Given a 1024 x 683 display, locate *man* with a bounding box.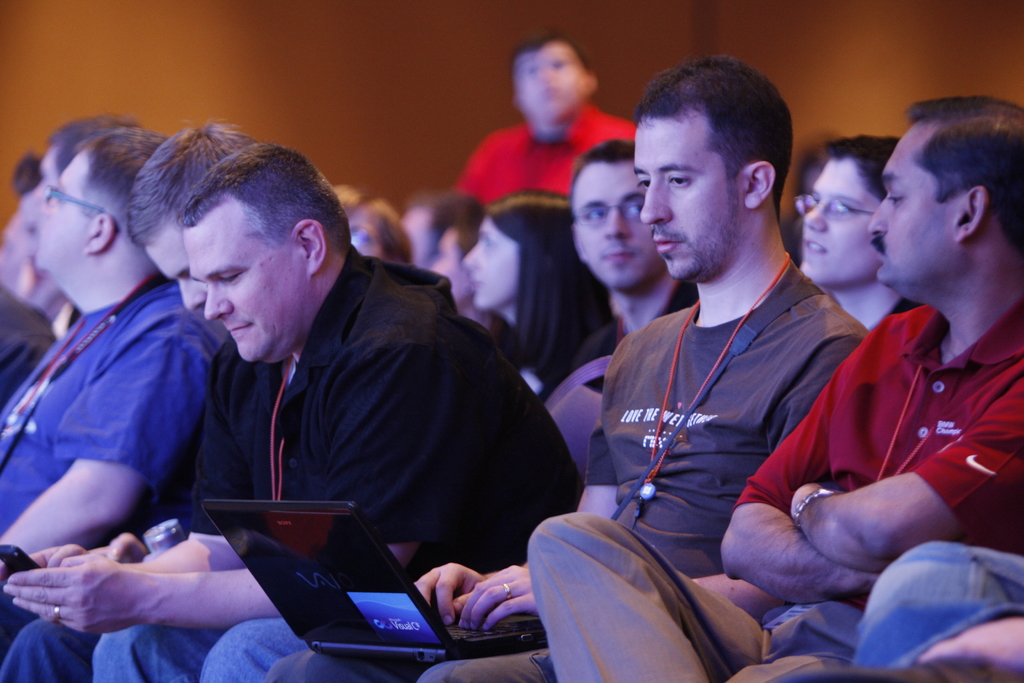
Located: 0 123 253 677.
